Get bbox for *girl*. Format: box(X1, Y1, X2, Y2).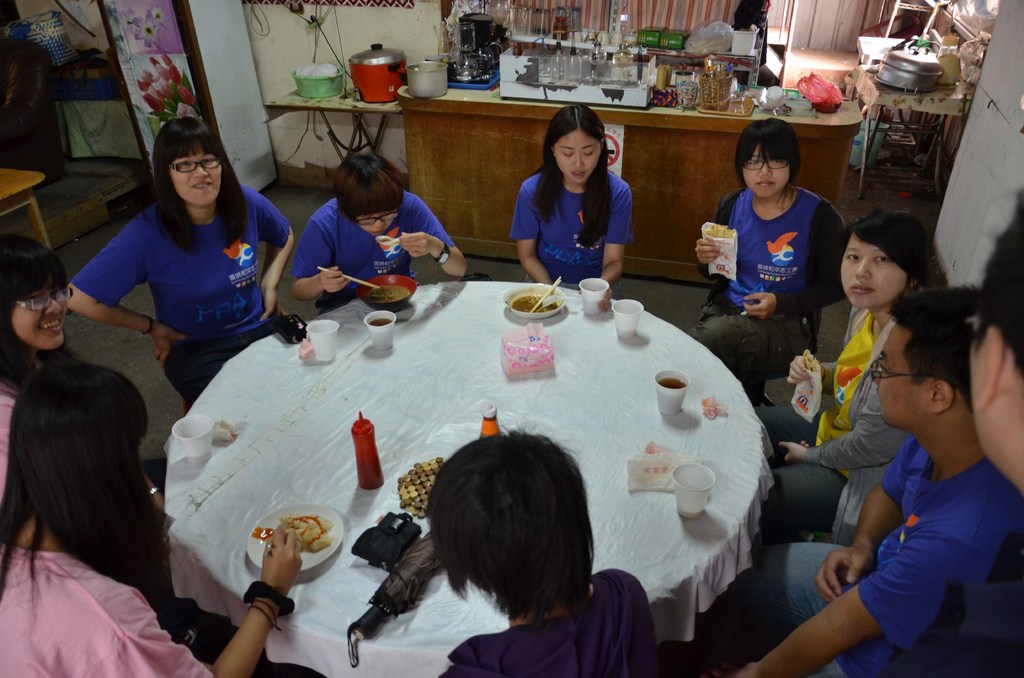
box(509, 101, 630, 293).
